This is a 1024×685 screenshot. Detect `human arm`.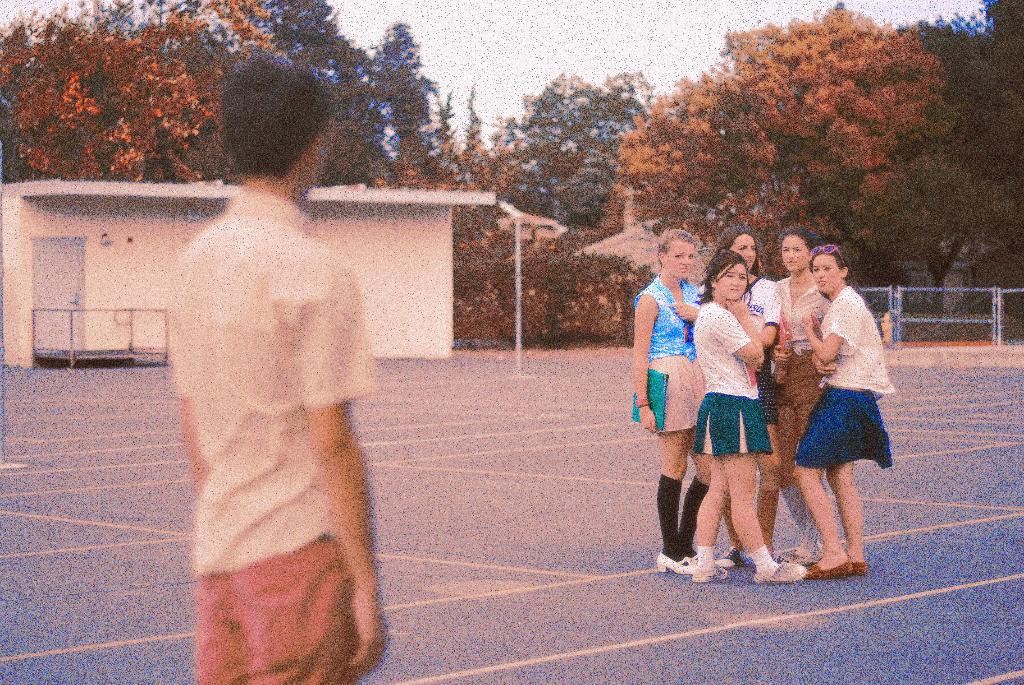
[767, 343, 794, 366].
